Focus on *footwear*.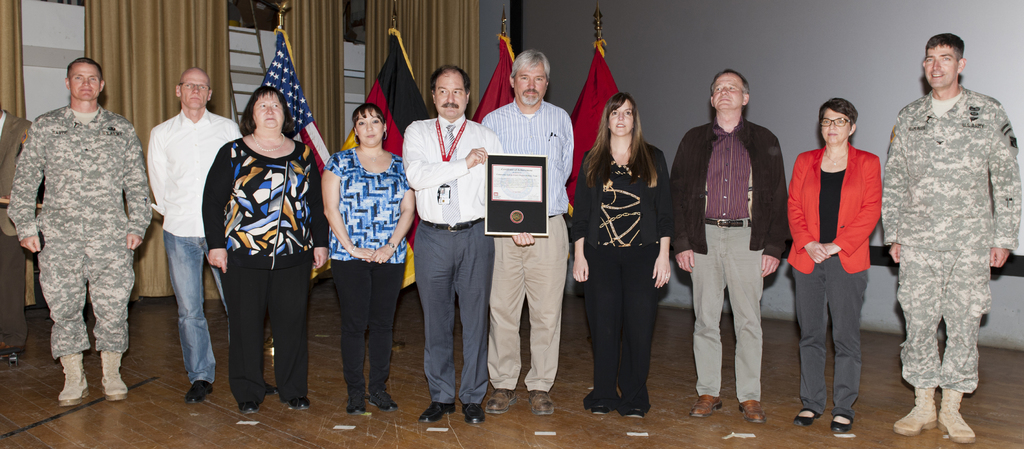
Focused at 264 381 278 397.
